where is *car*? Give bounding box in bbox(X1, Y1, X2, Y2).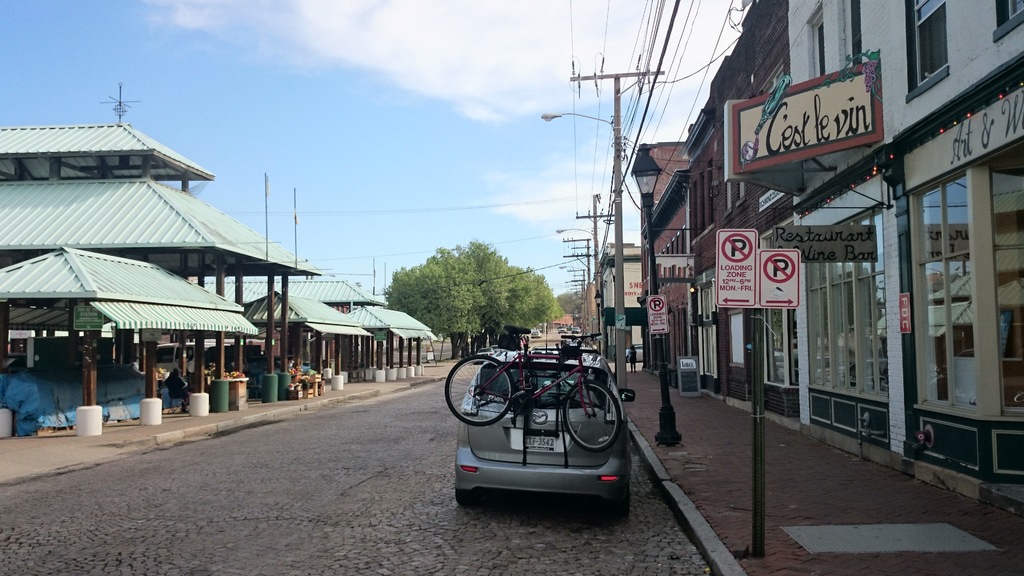
bbox(156, 344, 195, 374).
